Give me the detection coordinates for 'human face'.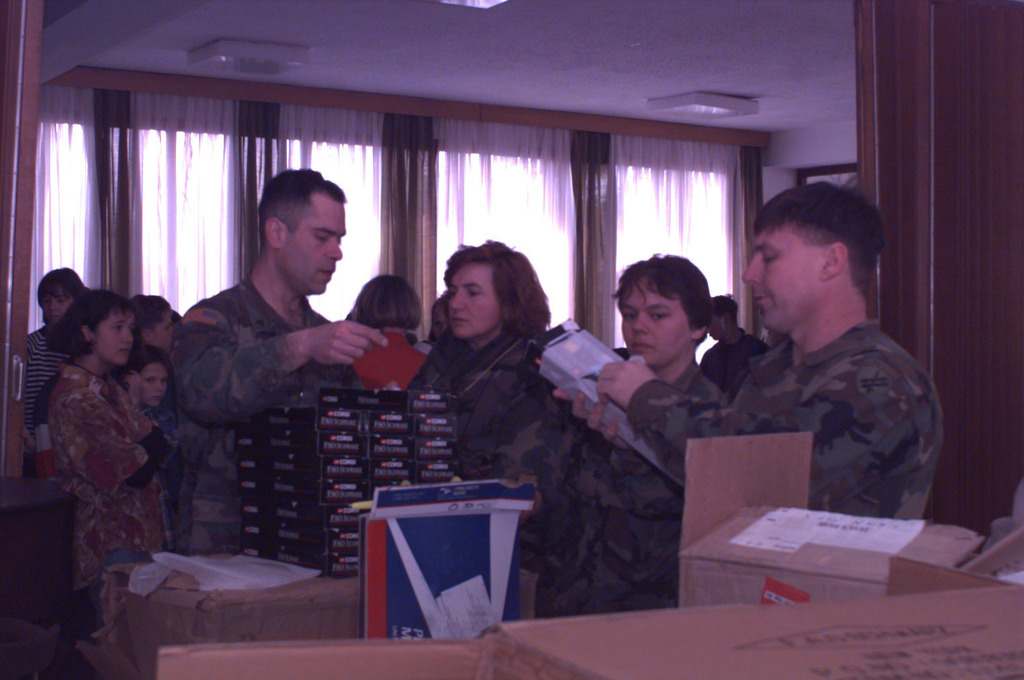
(x1=446, y1=263, x2=503, y2=343).
